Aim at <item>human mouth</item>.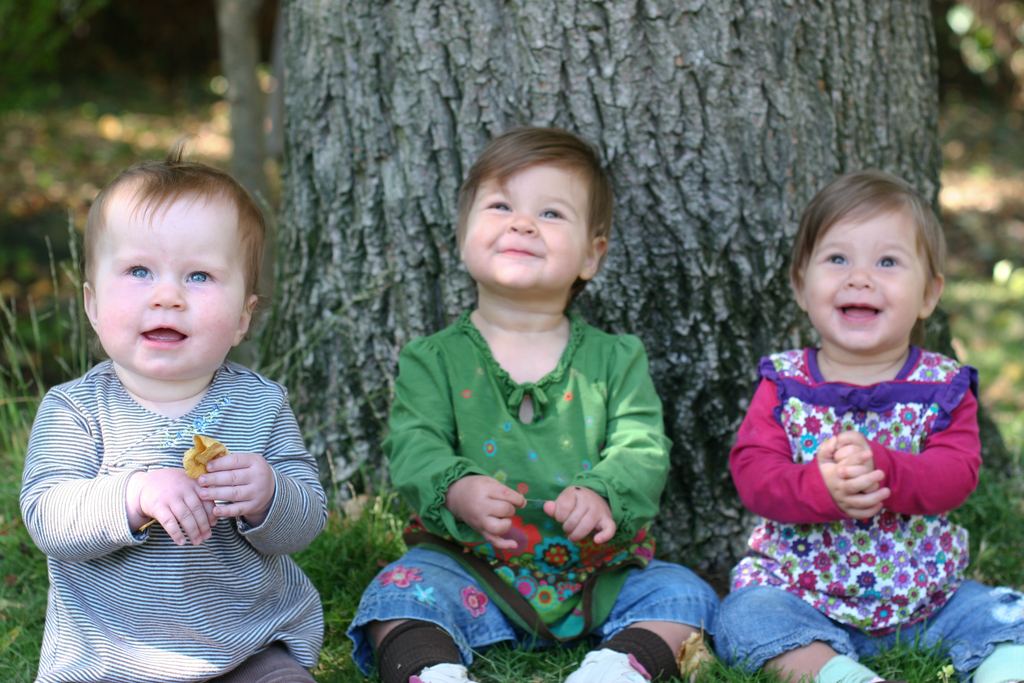
Aimed at {"x1": 495, "y1": 243, "x2": 540, "y2": 262}.
